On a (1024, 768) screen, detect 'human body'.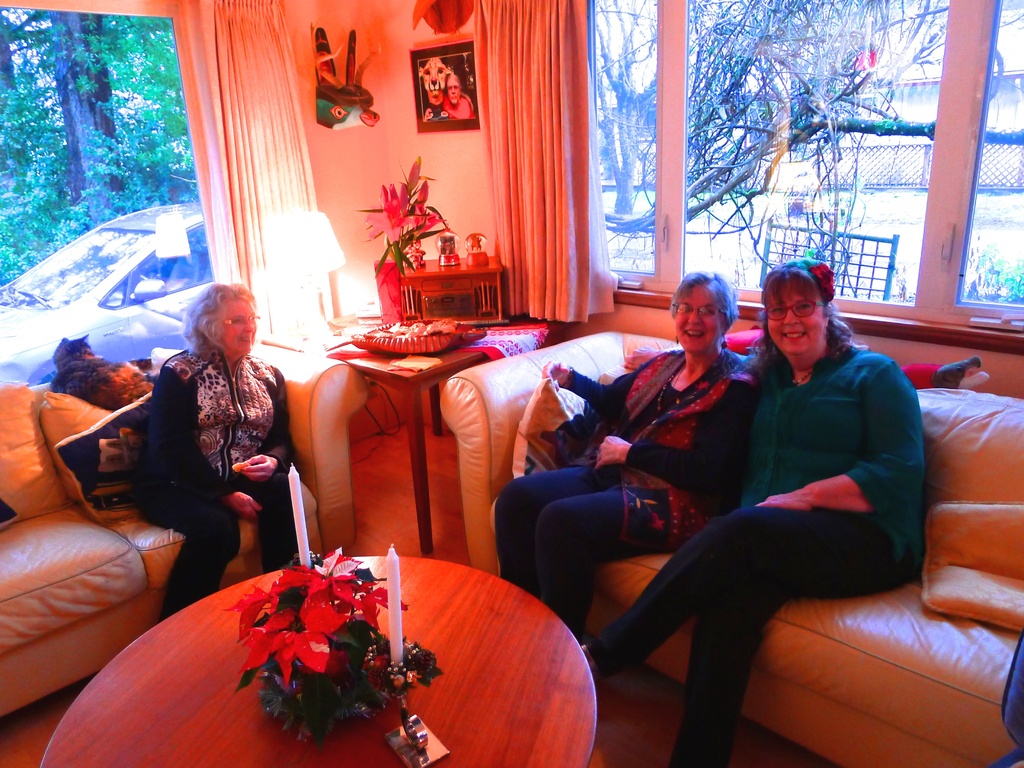
{"left": 499, "top": 345, "right": 732, "bottom": 639}.
